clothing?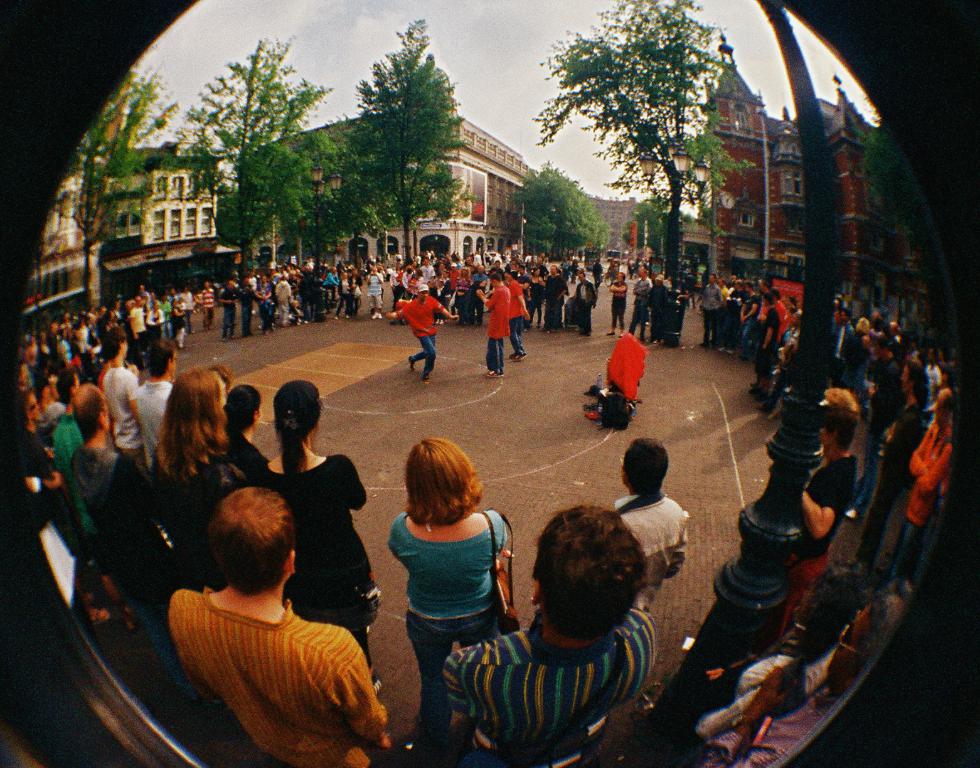
rect(900, 419, 948, 585)
